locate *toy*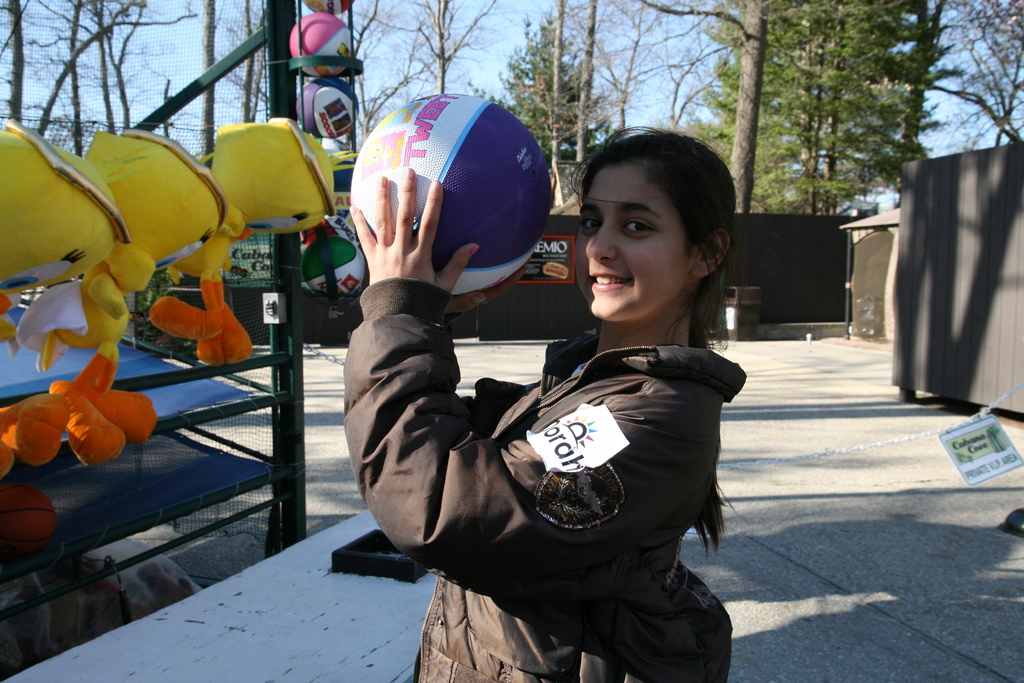
box(85, 129, 248, 364)
